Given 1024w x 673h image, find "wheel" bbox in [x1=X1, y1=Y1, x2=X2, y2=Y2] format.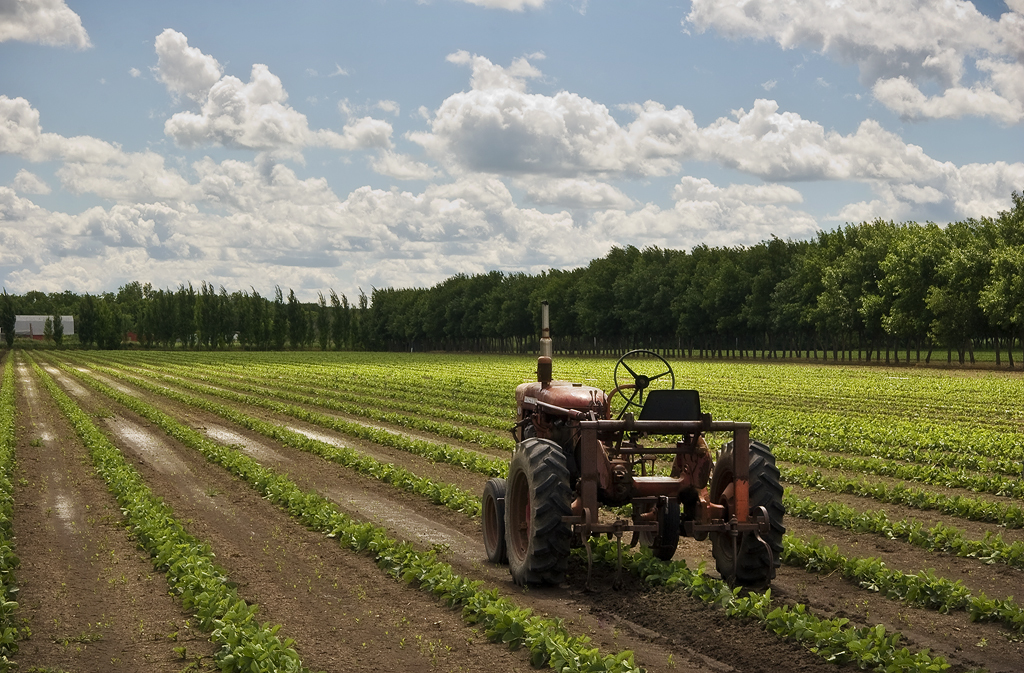
[x1=488, y1=450, x2=587, y2=587].
